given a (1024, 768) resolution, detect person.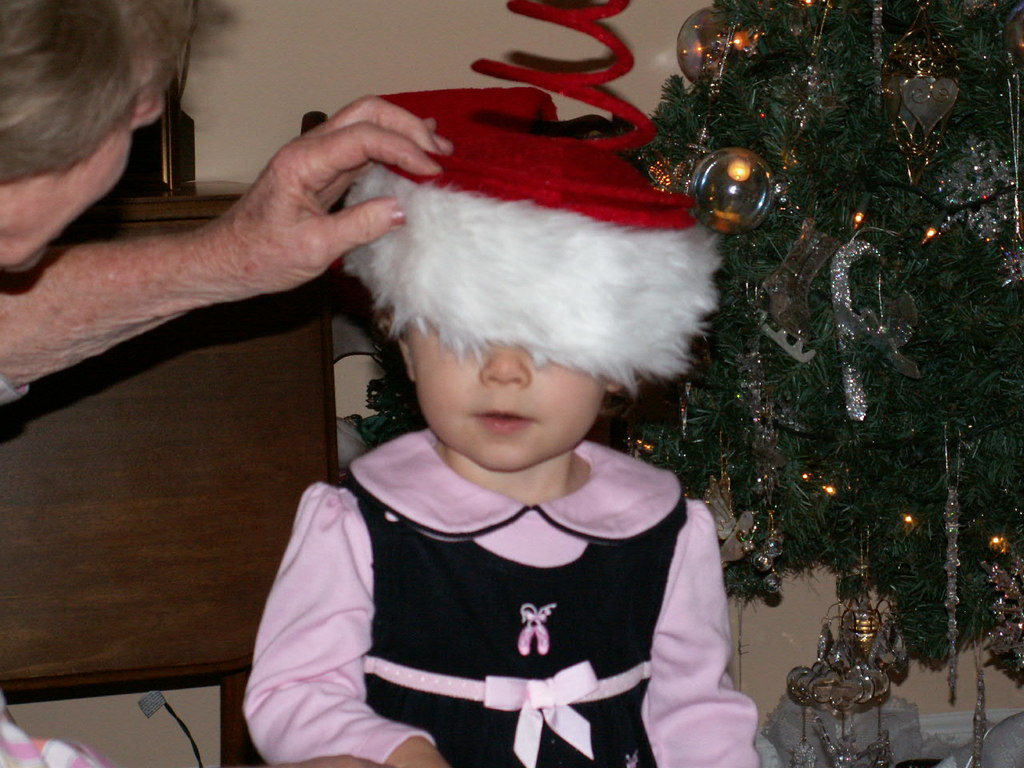
{"left": 0, "top": 0, "right": 451, "bottom": 767}.
